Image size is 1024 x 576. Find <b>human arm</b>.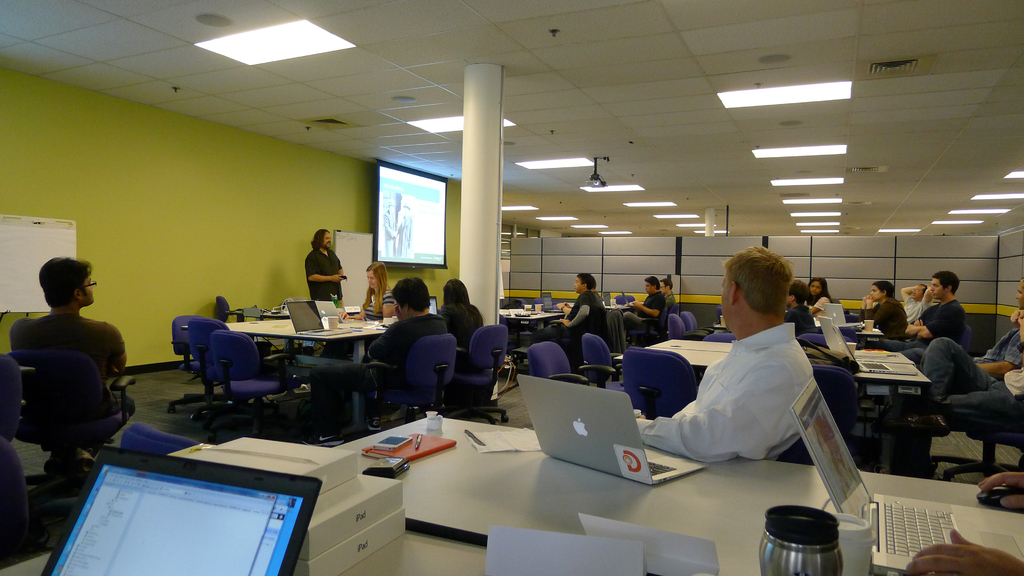
bbox=[380, 287, 392, 321].
